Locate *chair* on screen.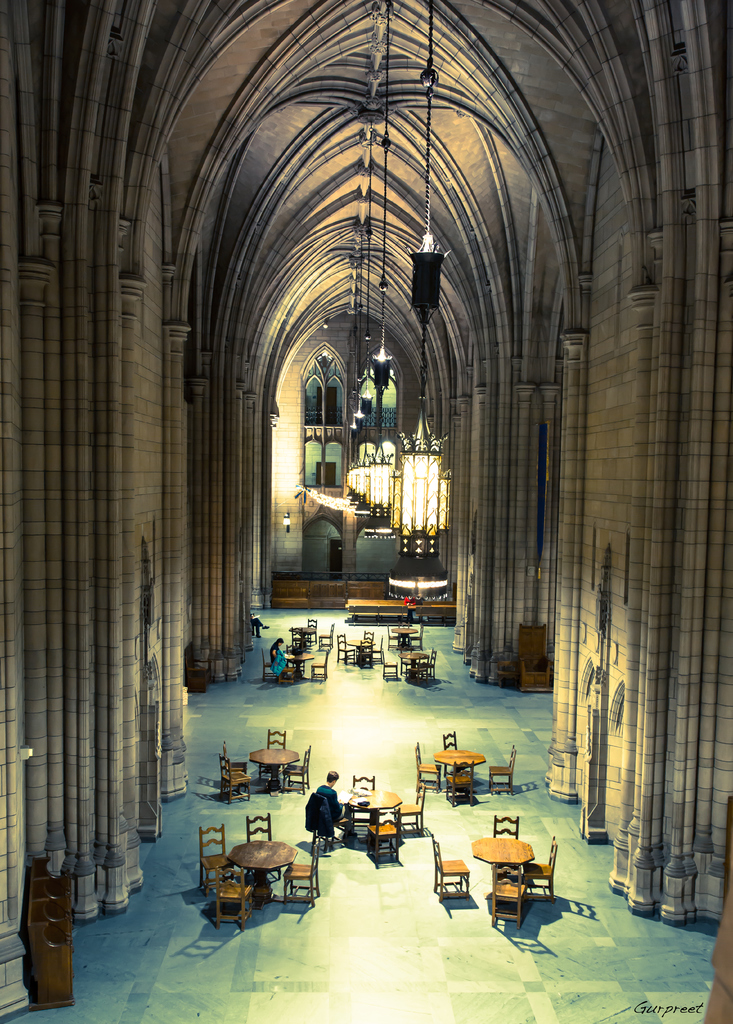
On screen at 526:831:558:908.
